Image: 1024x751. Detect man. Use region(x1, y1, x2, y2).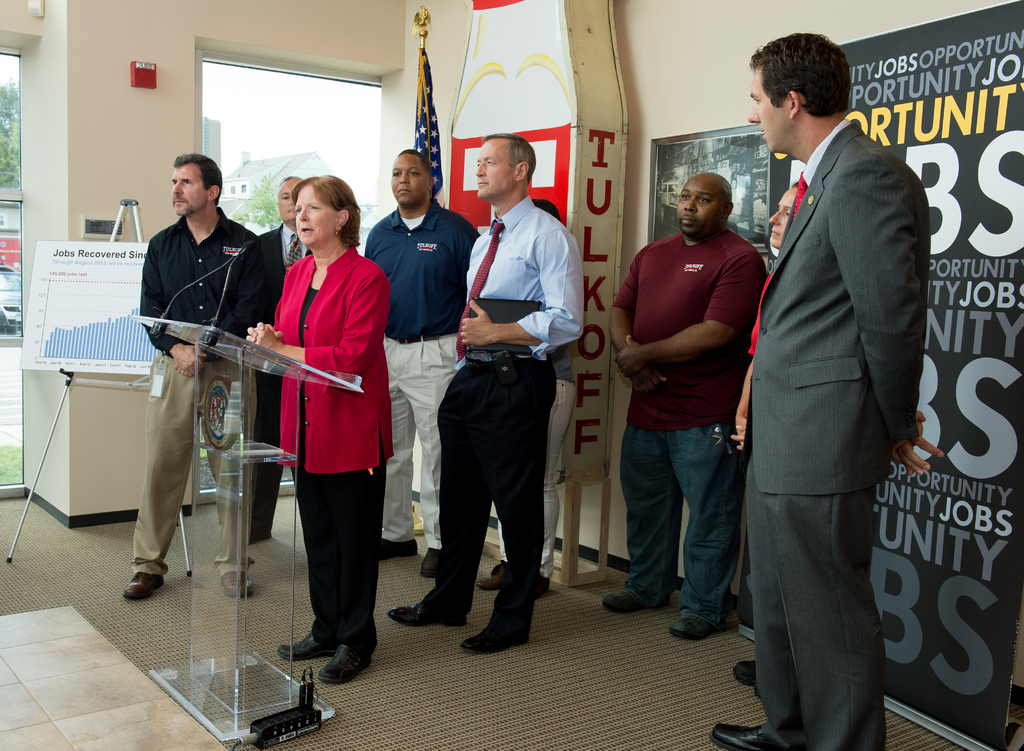
region(726, 179, 805, 693).
